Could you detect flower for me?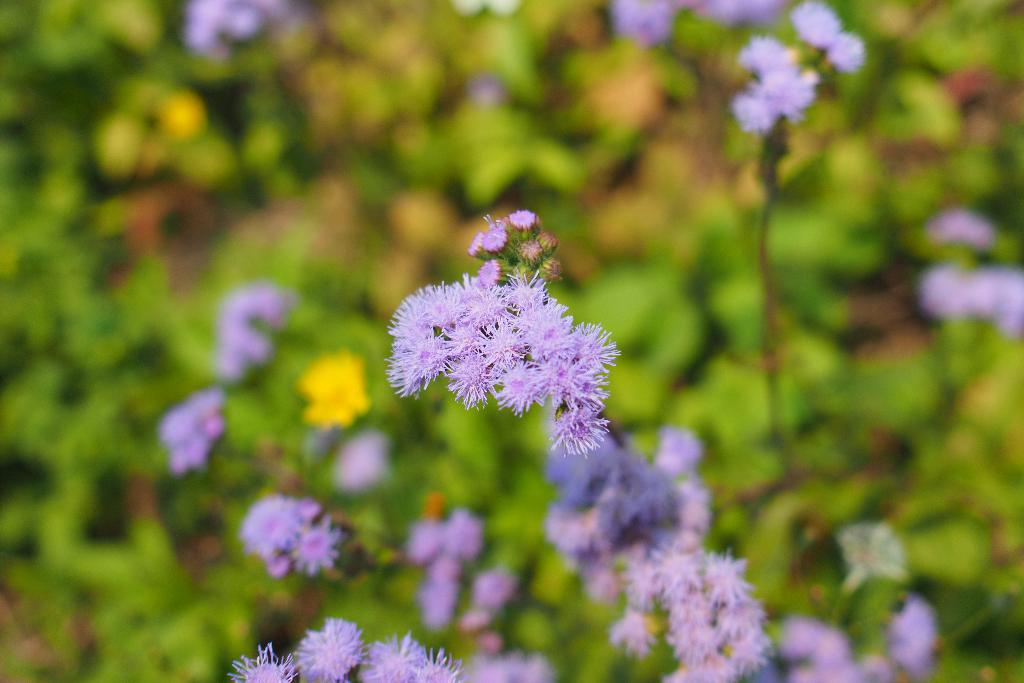
Detection result: BBox(299, 349, 367, 432).
